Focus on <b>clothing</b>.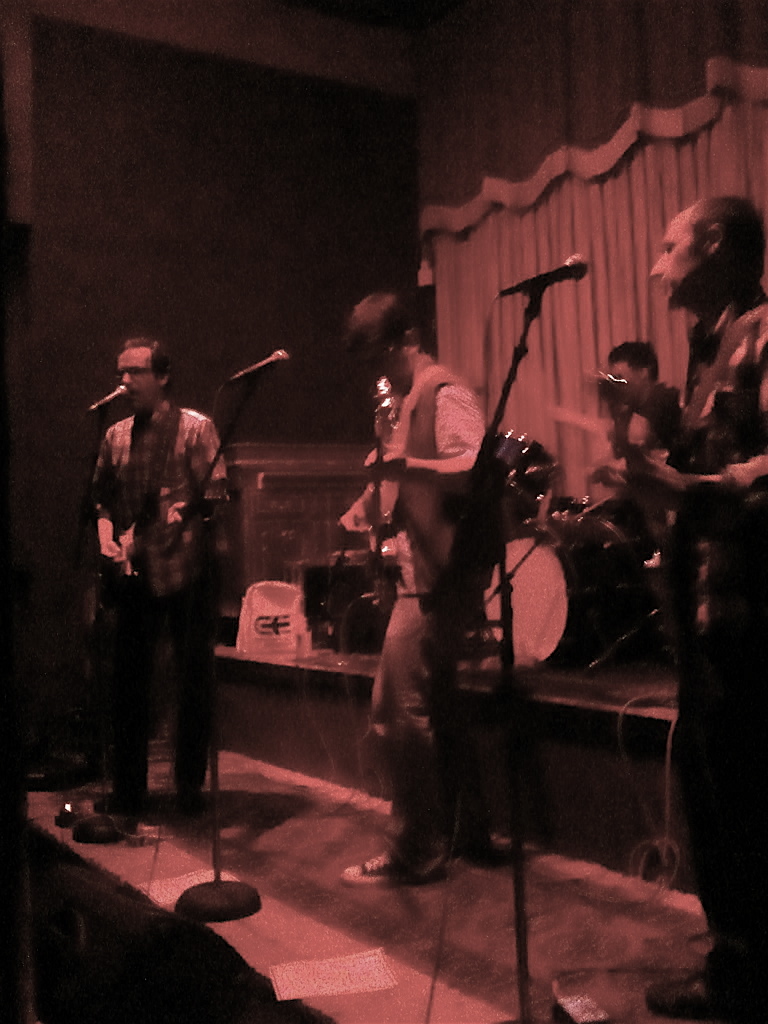
Focused at select_region(671, 289, 767, 1017).
